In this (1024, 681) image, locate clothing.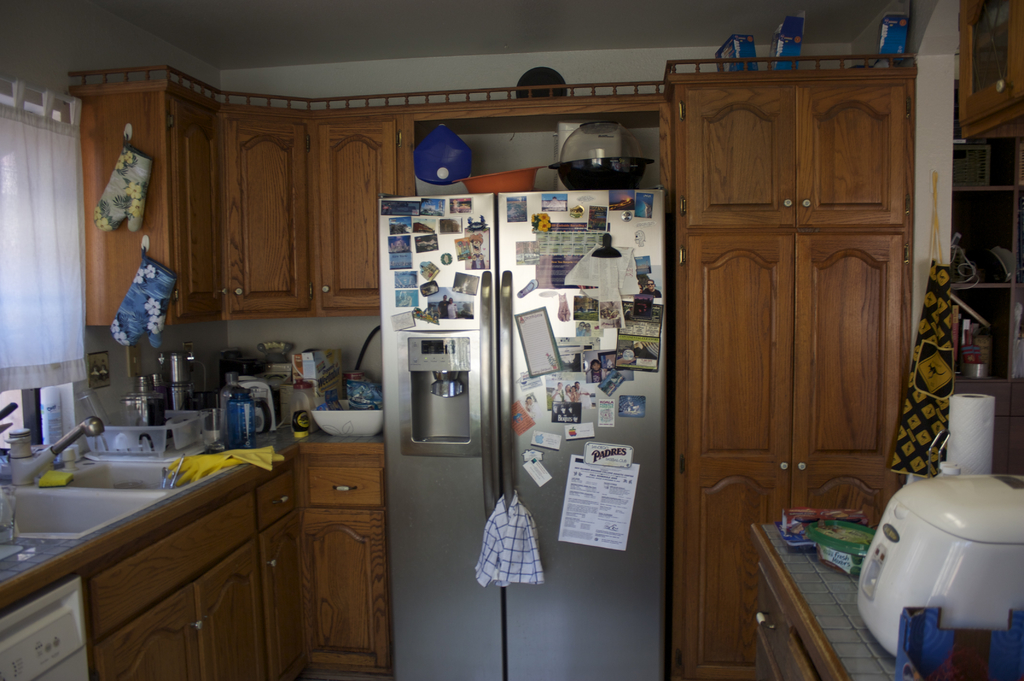
Bounding box: x1=438 y1=300 x2=446 y2=318.
